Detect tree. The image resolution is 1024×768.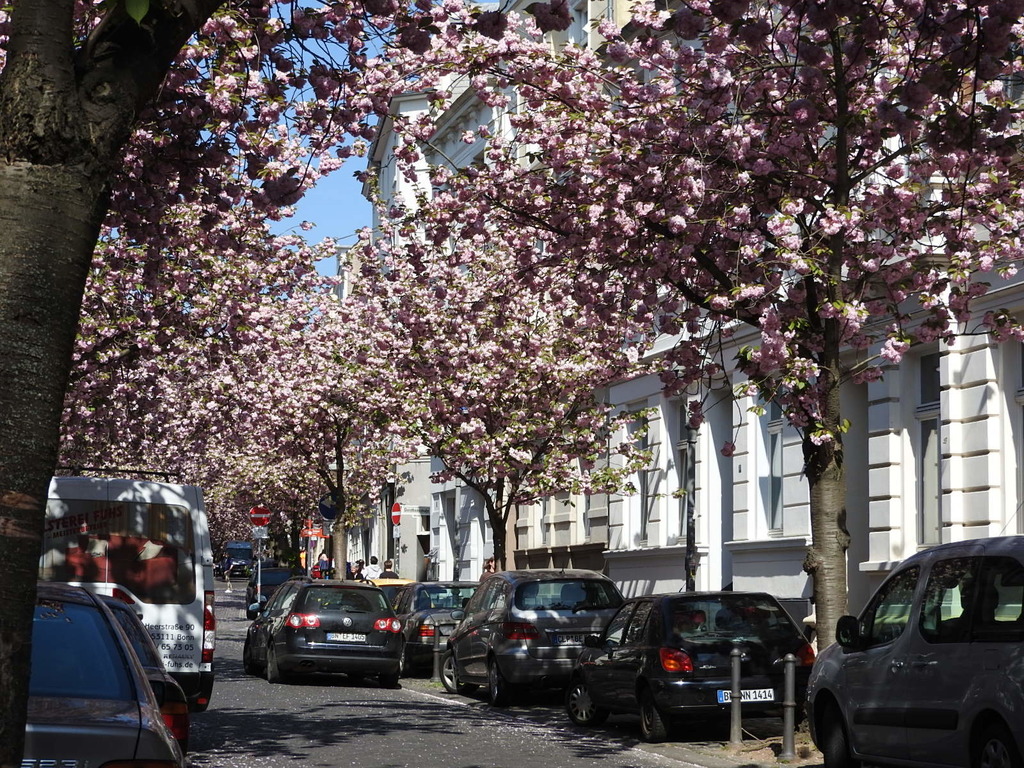
bbox(198, 280, 431, 588).
